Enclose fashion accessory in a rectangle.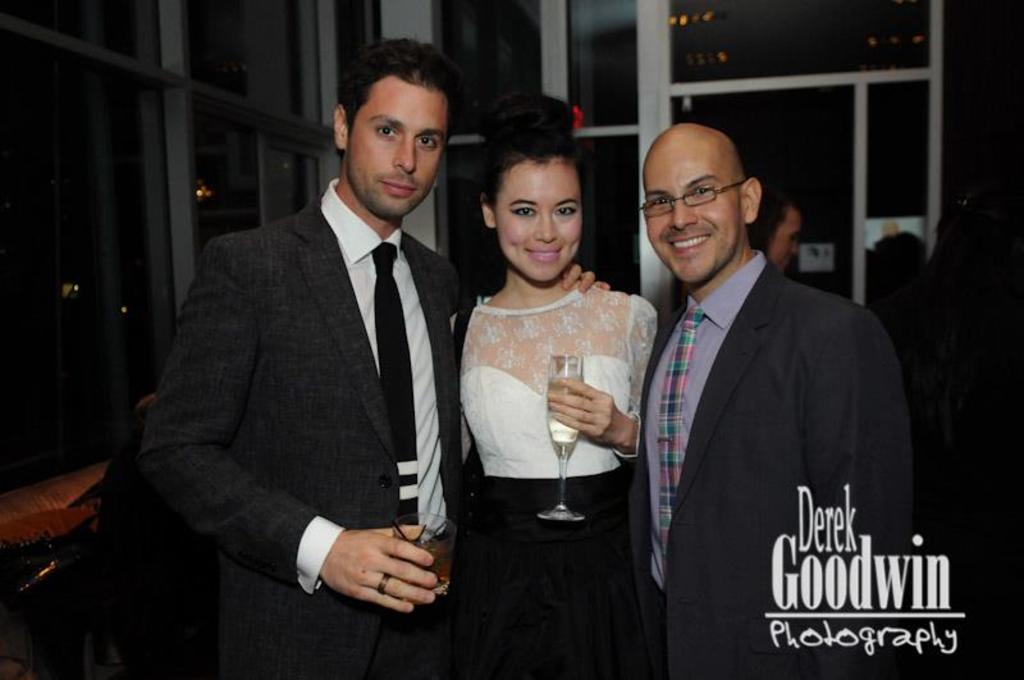
BBox(376, 574, 394, 595).
